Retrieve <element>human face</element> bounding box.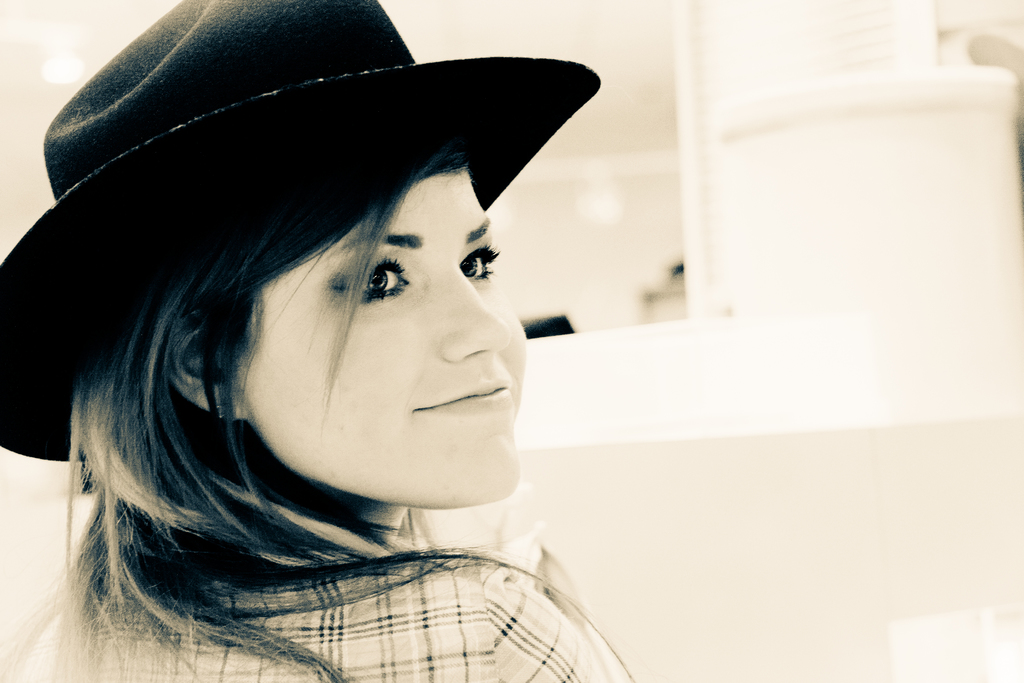
Bounding box: crop(245, 171, 527, 509).
